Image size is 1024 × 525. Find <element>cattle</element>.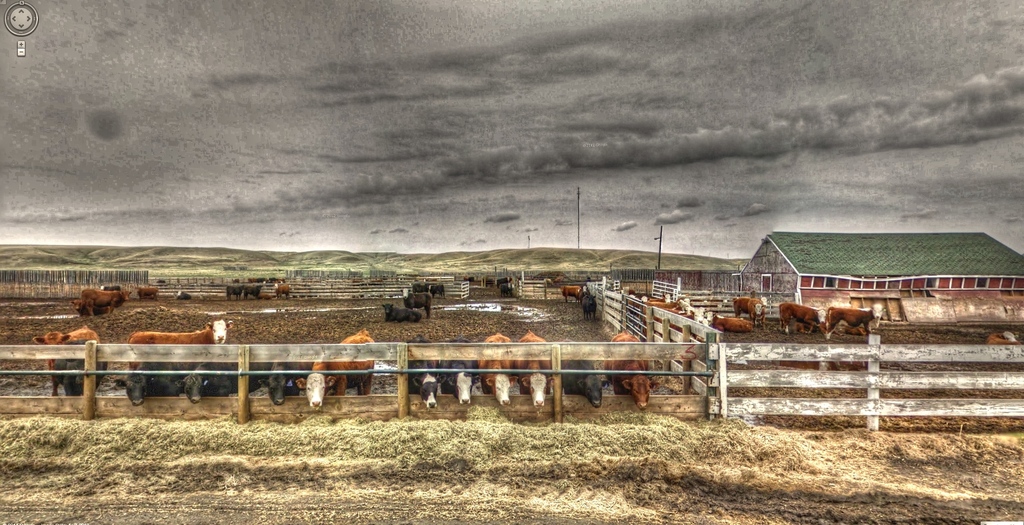
[x1=176, y1=356, x2=245, y2=400].
